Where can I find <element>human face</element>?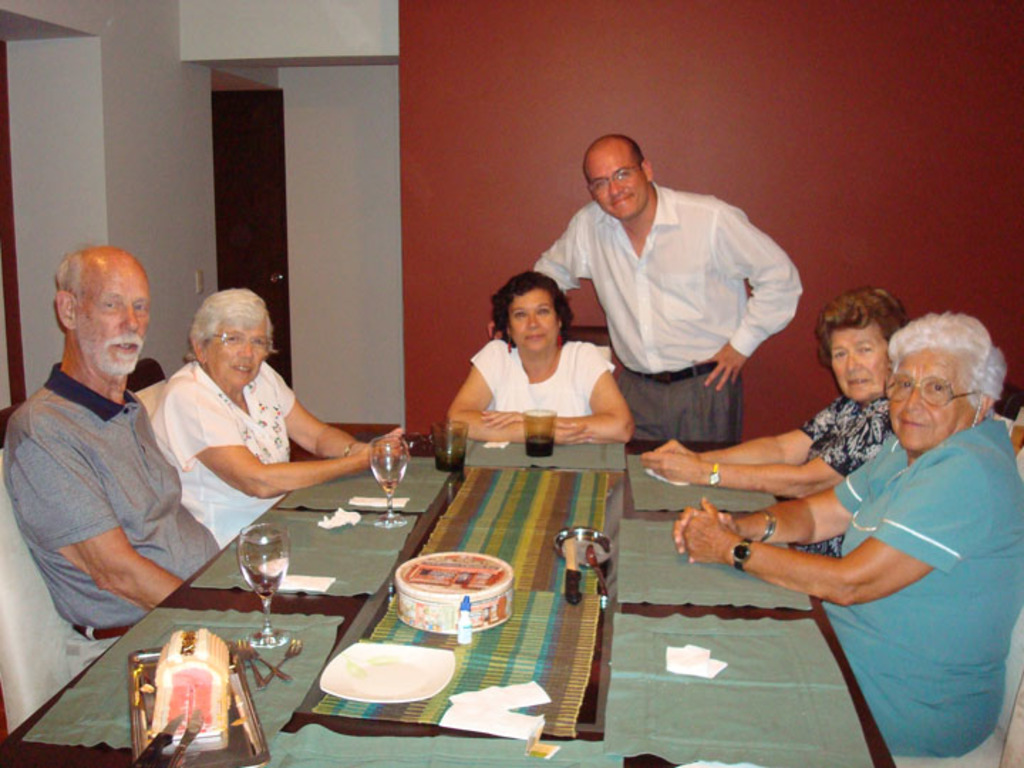
You can find it at bbox=[511, 290, 556, 338].
